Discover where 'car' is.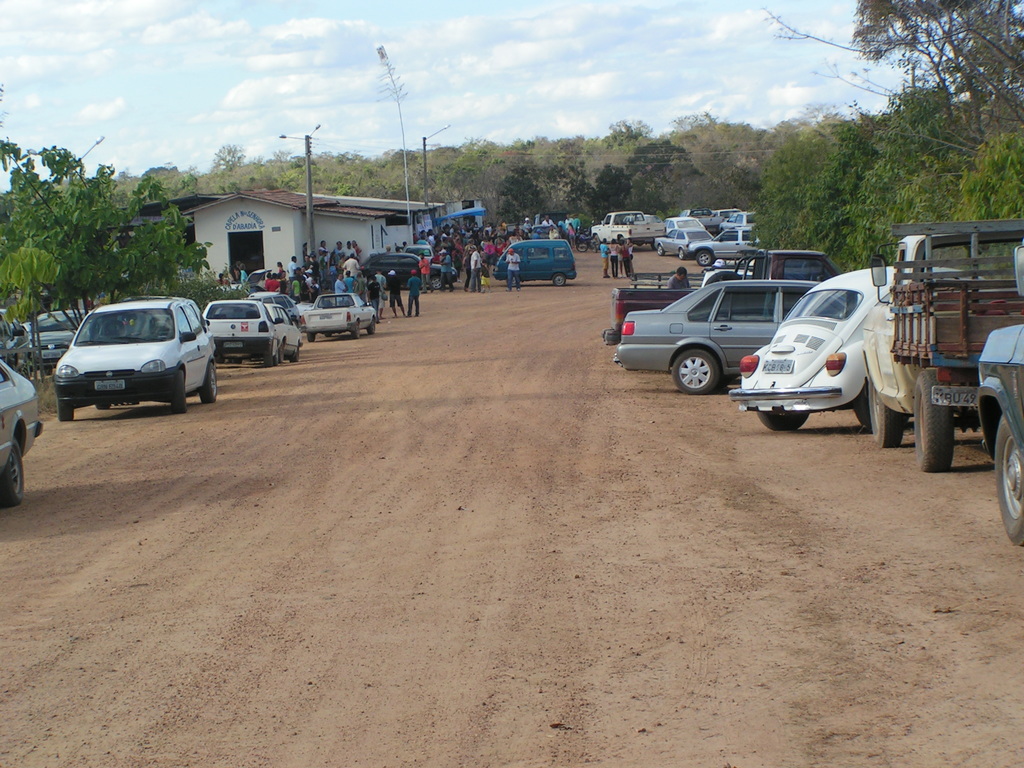
Discovered at bbox(209, 268, 273, 298).
